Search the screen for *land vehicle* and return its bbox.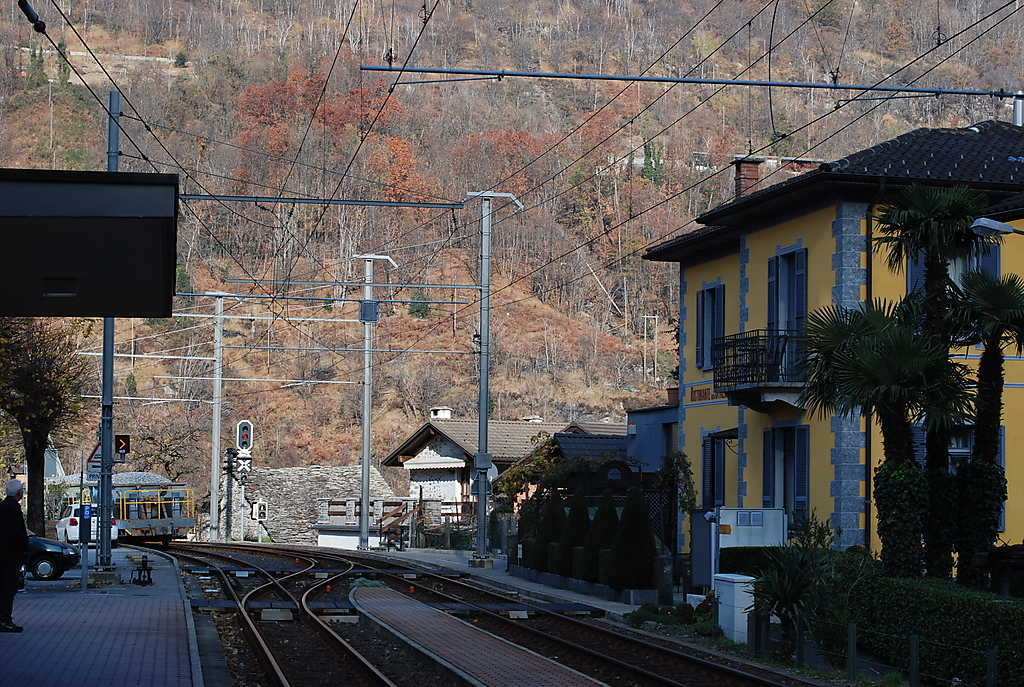
Found: Rect(54, 503, 118, 548).
